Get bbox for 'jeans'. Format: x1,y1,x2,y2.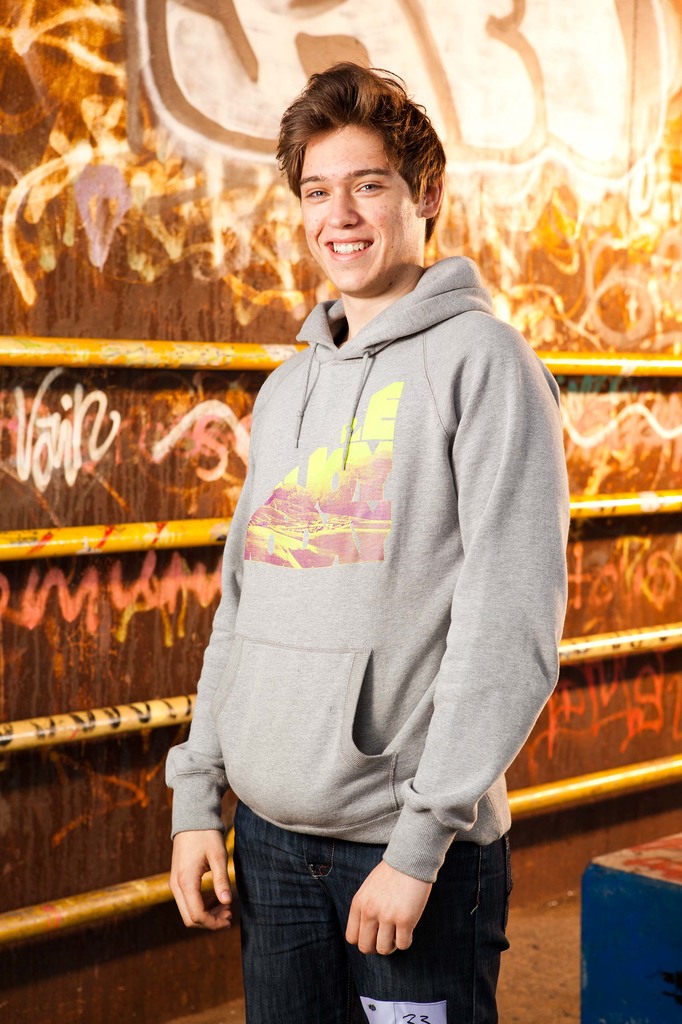
210,815,488,1014.
